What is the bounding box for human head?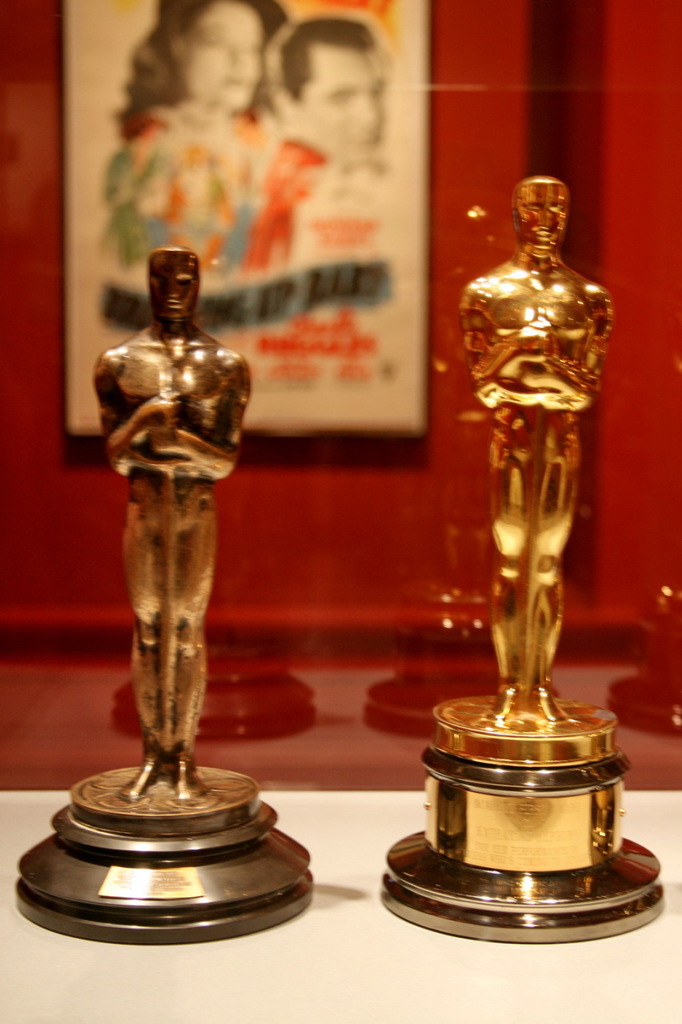
(left=147, top=247, right=201, bottom=323).
